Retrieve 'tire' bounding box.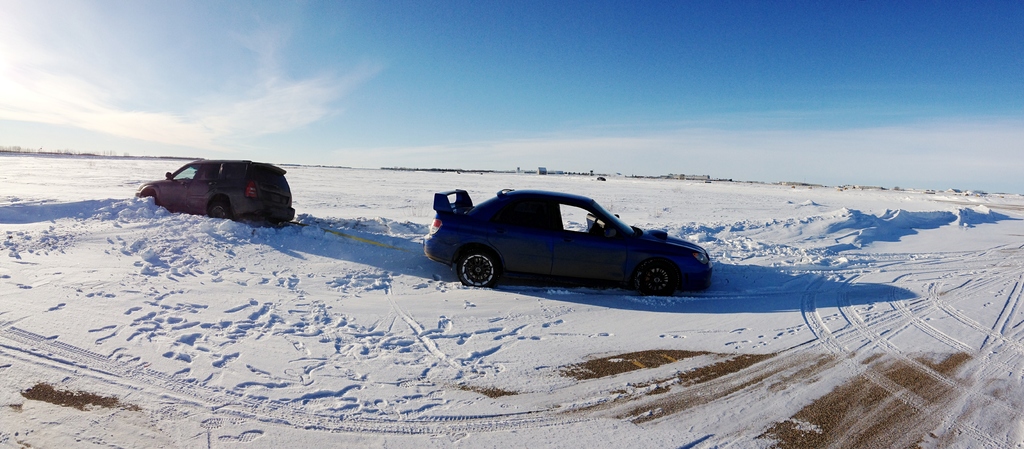
Bounding box: 203 198 233 218.
